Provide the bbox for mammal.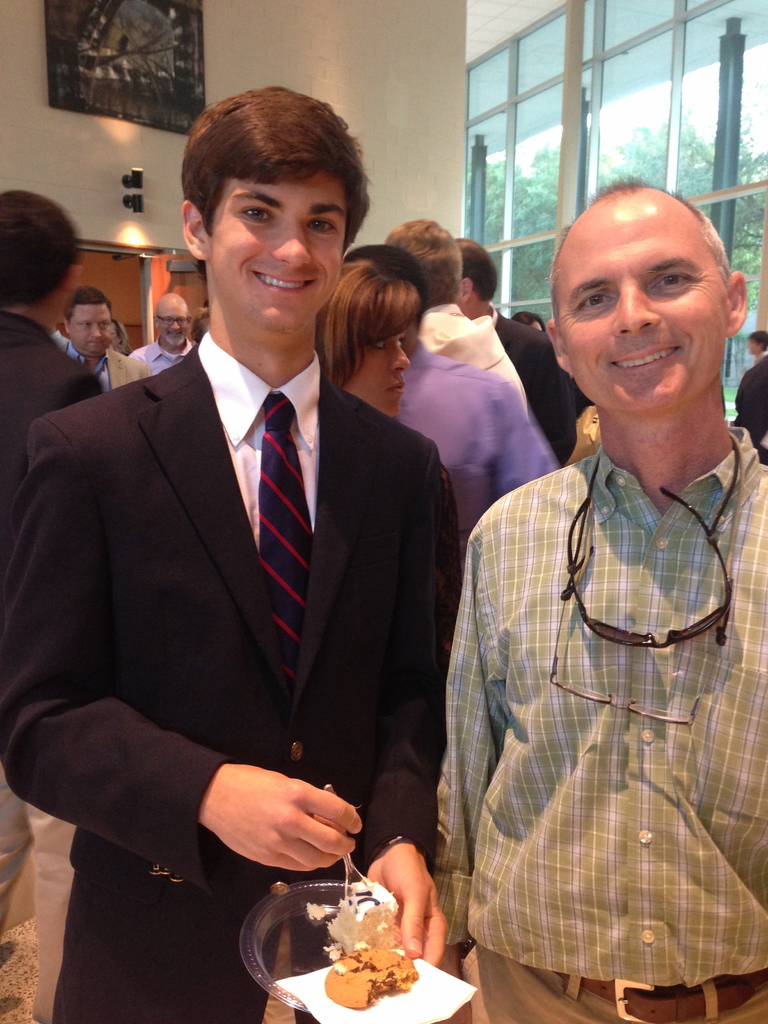
{"x1": 344, "y1": 242, "x2": 564, "y2": 545}.
